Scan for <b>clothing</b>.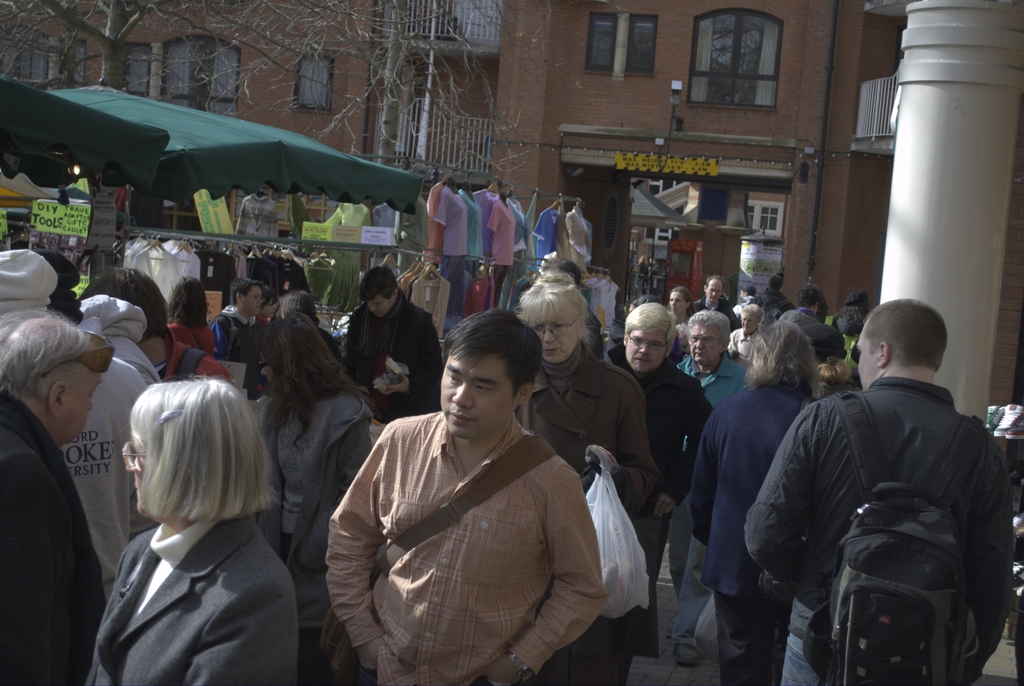
Scan result: bbox=(329, 404, 609, 685).
